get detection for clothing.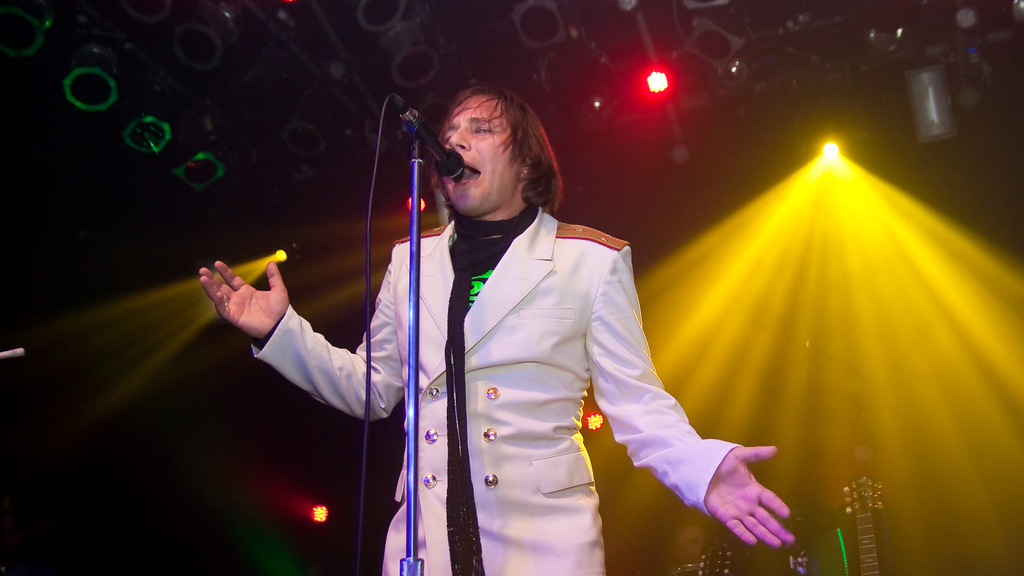
Detection: detection(364, 177, 757, 566).
